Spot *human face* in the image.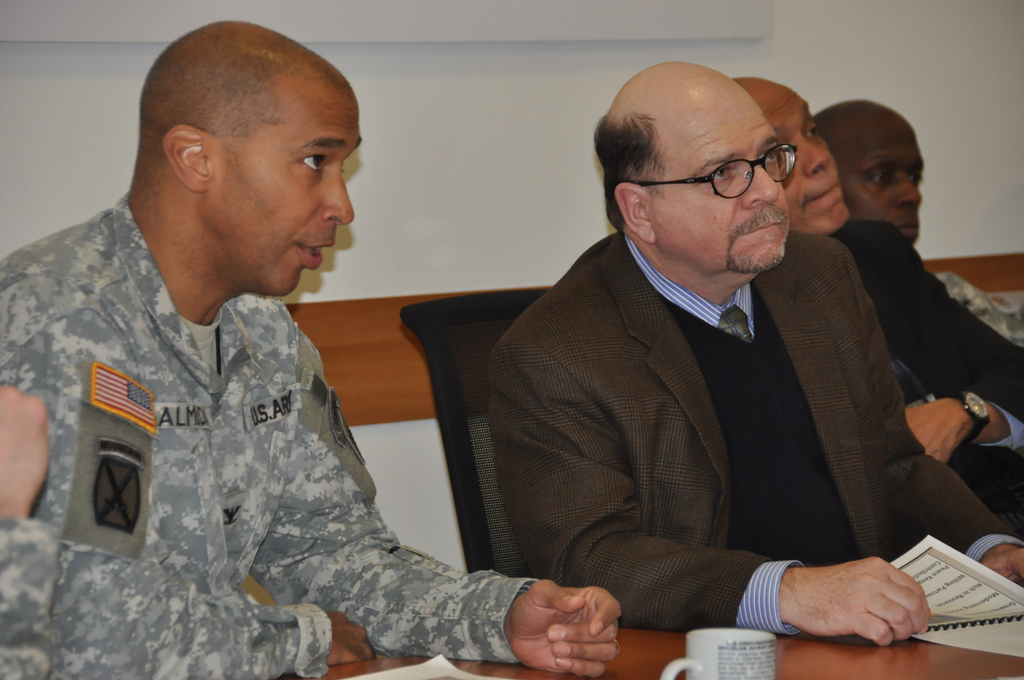
*human face* found at l=654, t=80, r=790, b=271.
